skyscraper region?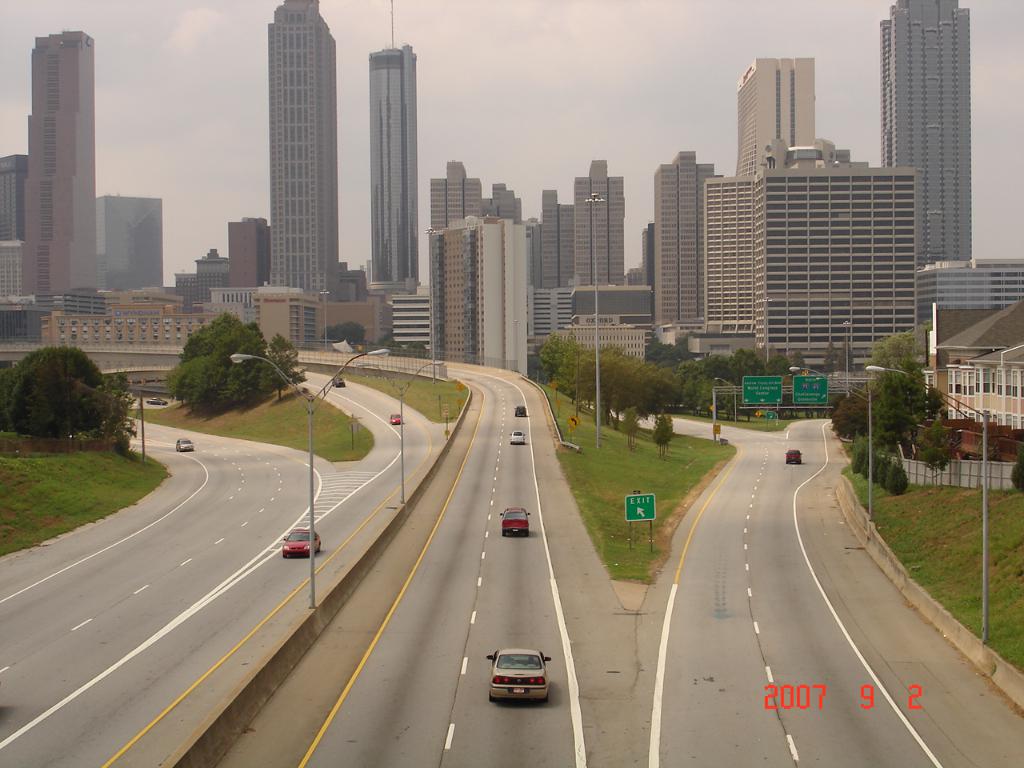
[21,34,95,302]
